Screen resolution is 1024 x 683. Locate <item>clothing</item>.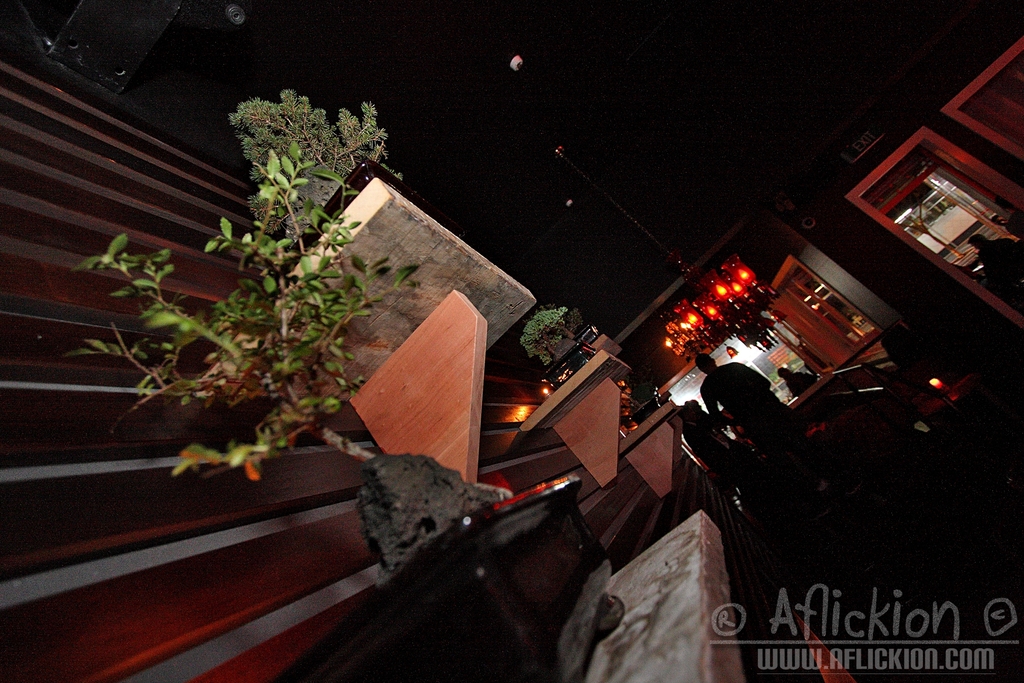
bbox(783, 369, 817, 400).
